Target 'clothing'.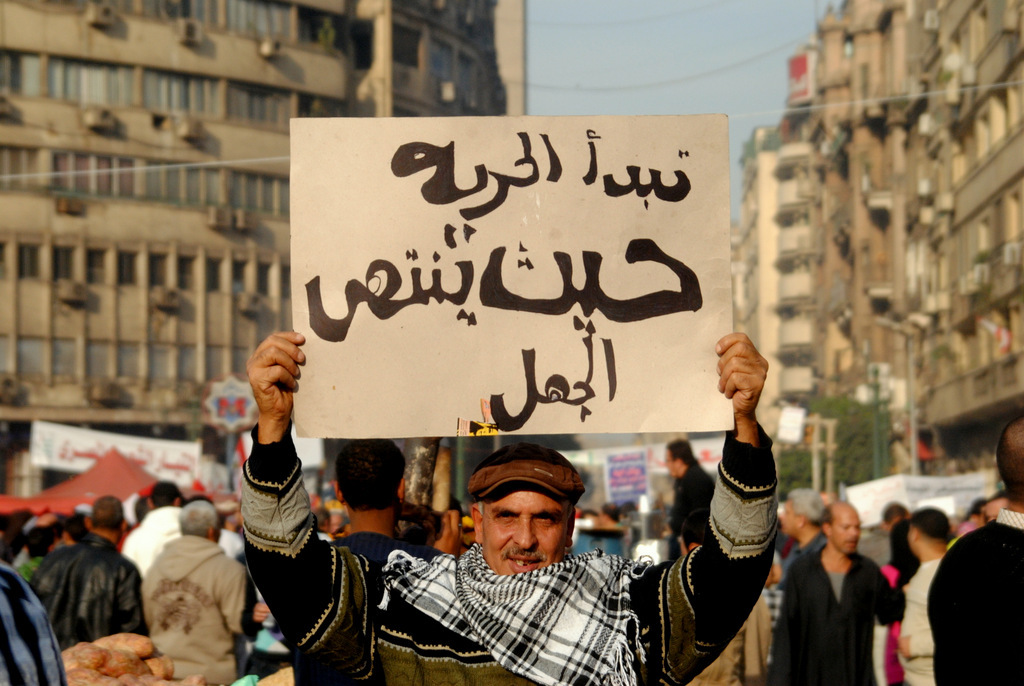
Target region: bbox=[250, 424, 776, 685].
